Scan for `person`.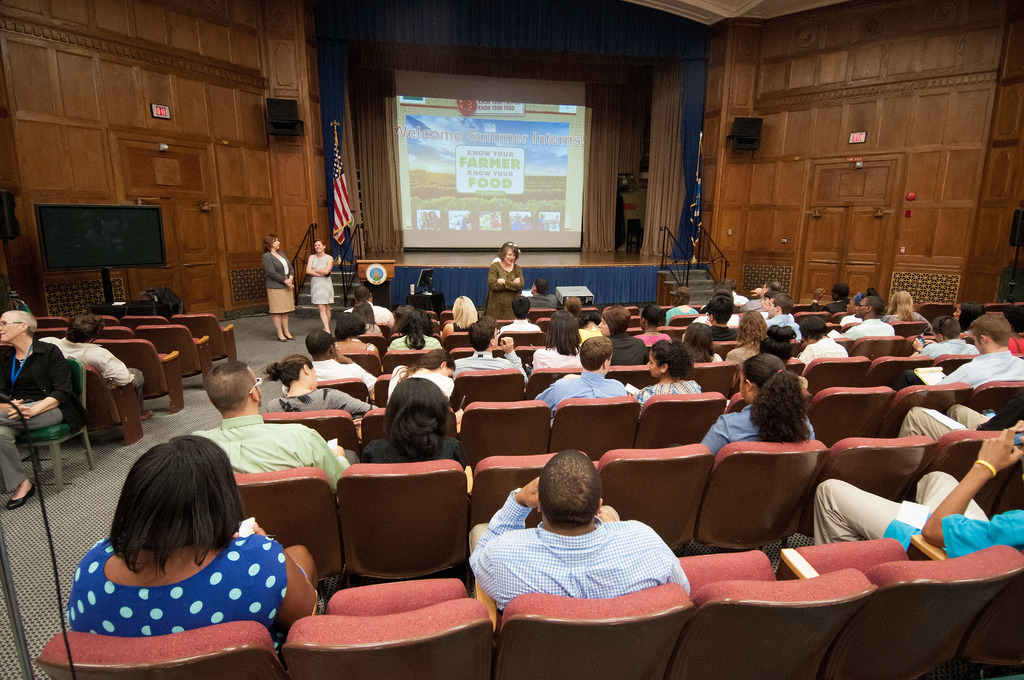
Scan result: (0, 309, 69, 512).
